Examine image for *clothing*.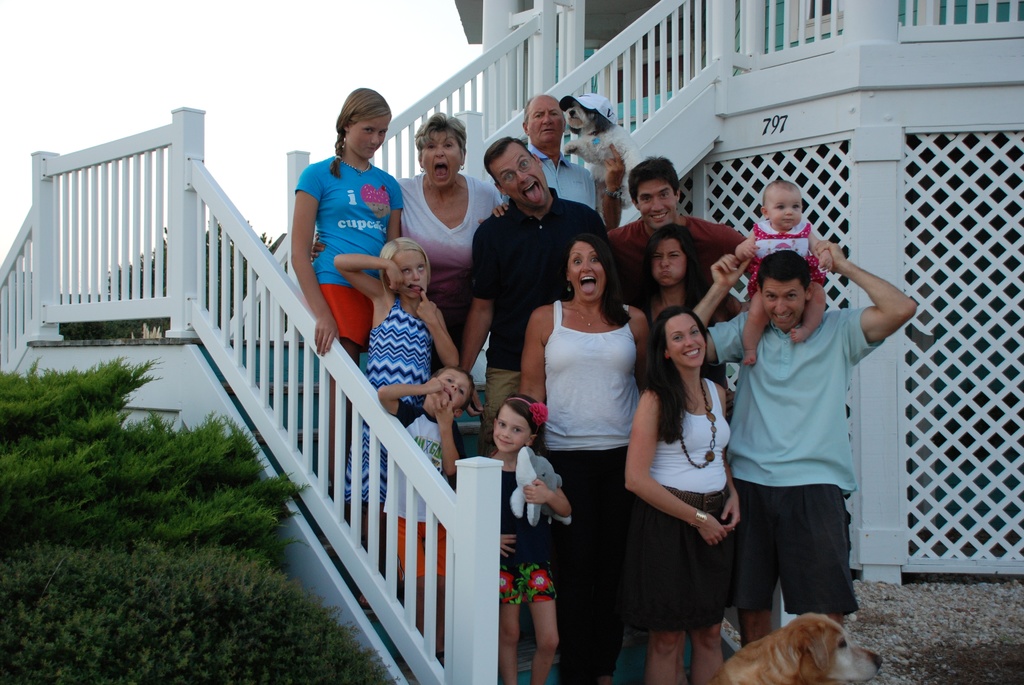
Examination result: [407,161,487,338].
